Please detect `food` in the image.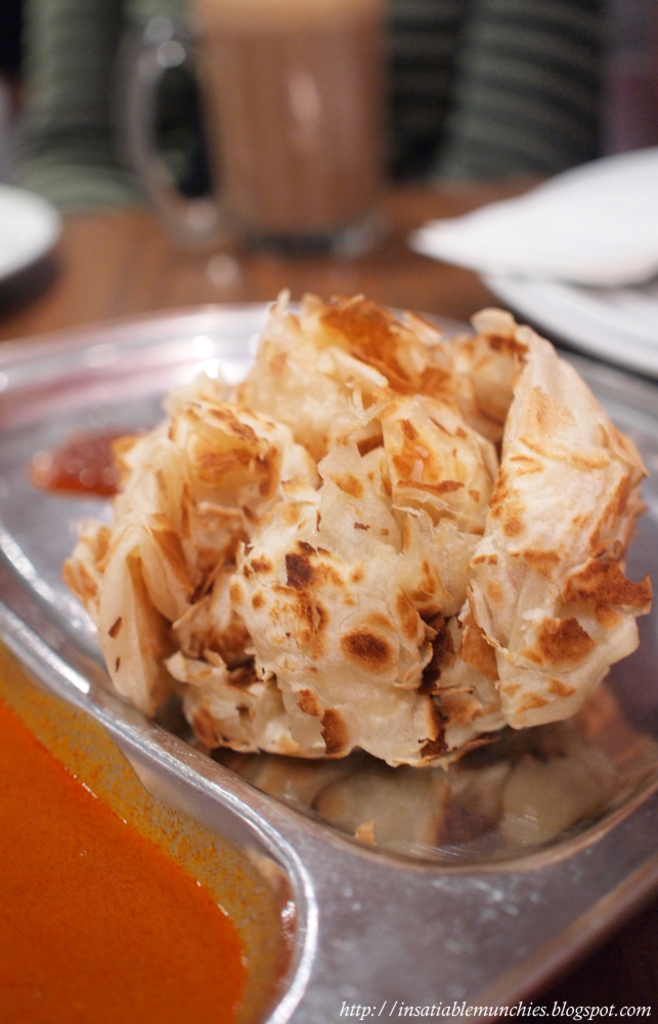
detection(68, 300, 644, 809).
